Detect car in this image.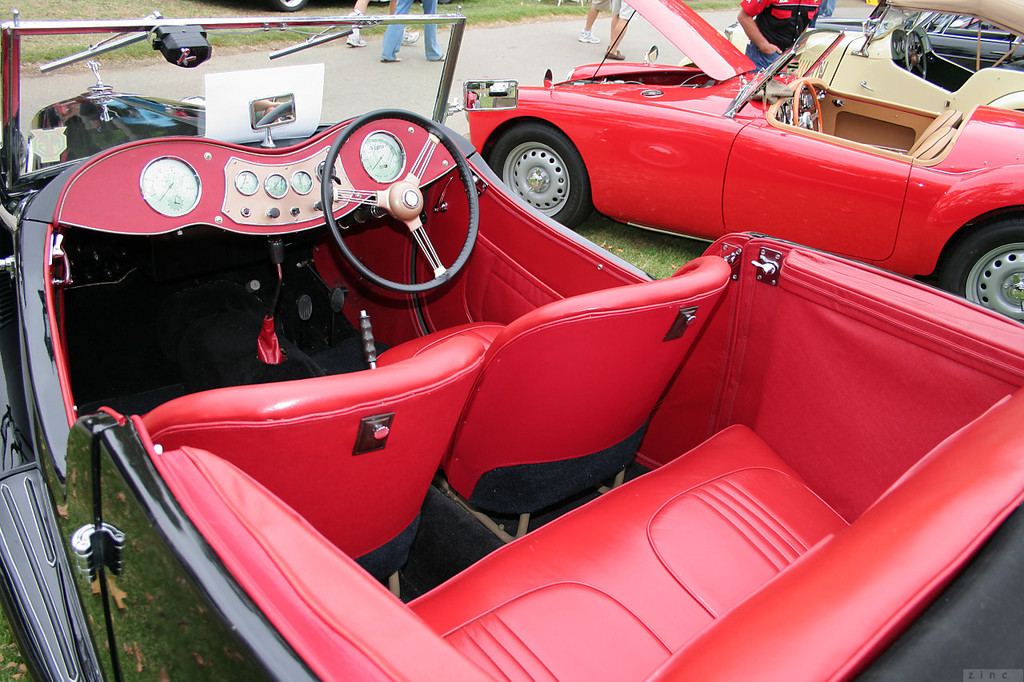
Detection: select_region(0, 14, 1023, 681).
